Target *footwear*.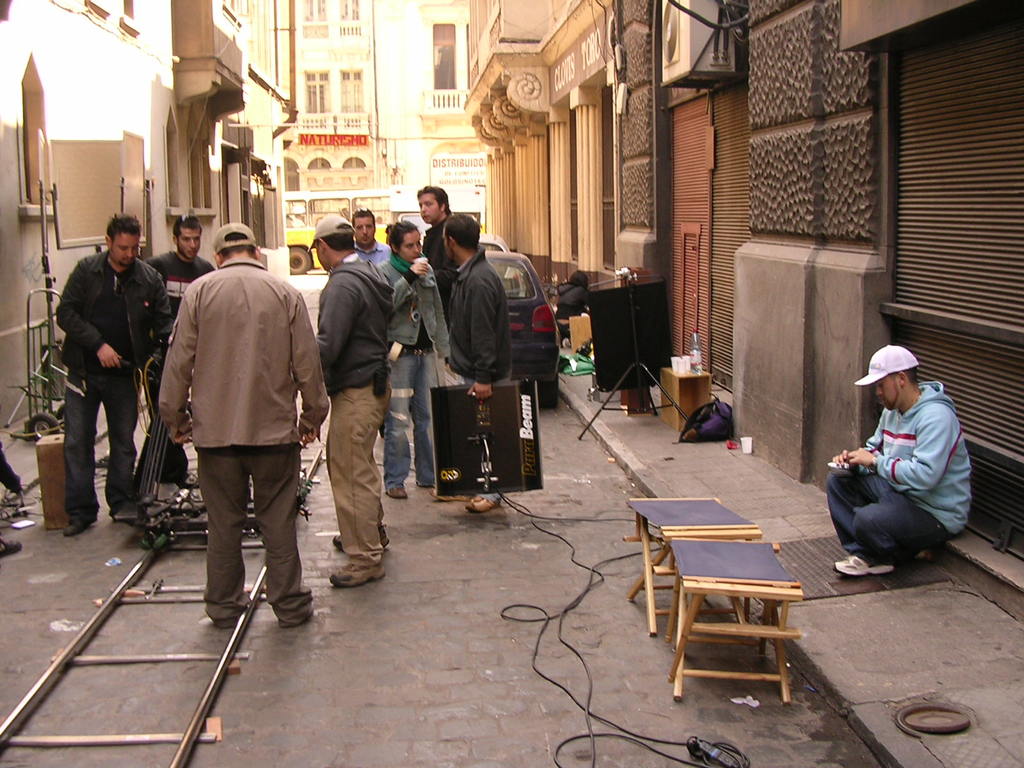
Target region: 431,484,456,498.
